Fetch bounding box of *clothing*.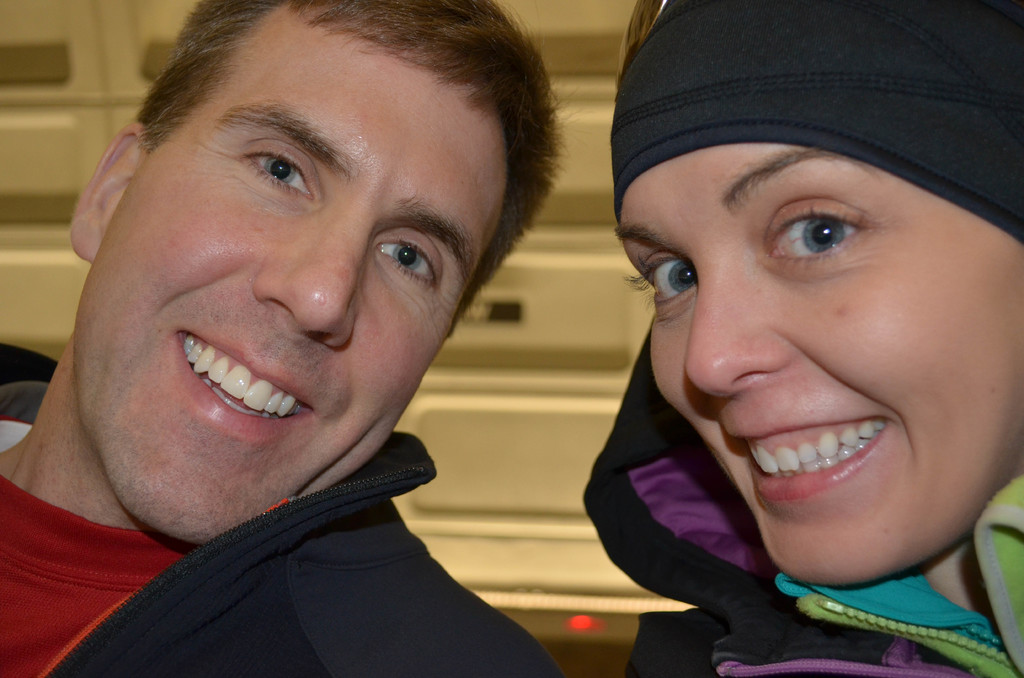
Bbox: <region>22, 393, 574, 666</region>.
